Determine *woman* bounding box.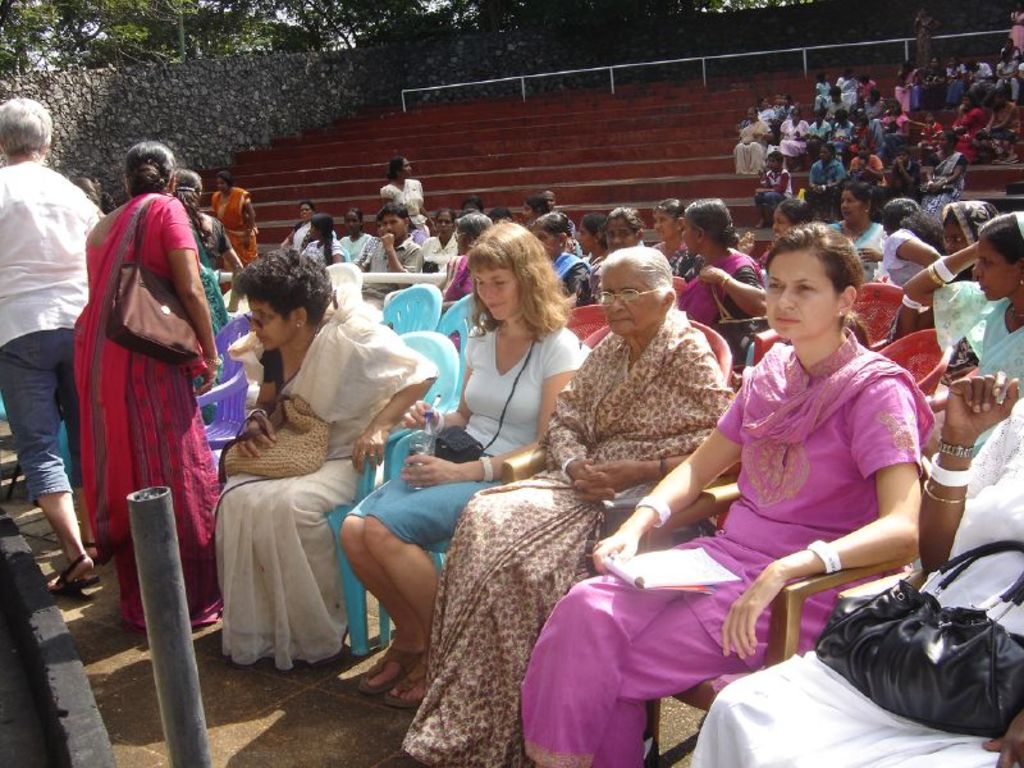
Determined: <bbox>209, 238, 436, 672</bbox>.
